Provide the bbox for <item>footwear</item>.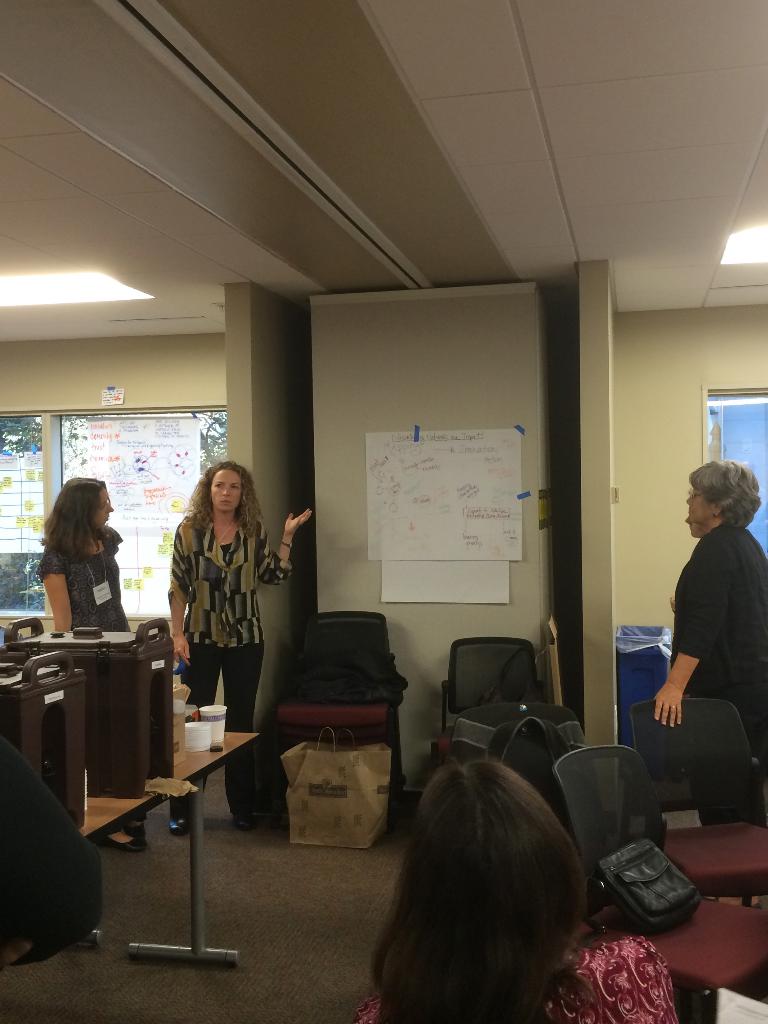
(129, 822, 147, 834).
